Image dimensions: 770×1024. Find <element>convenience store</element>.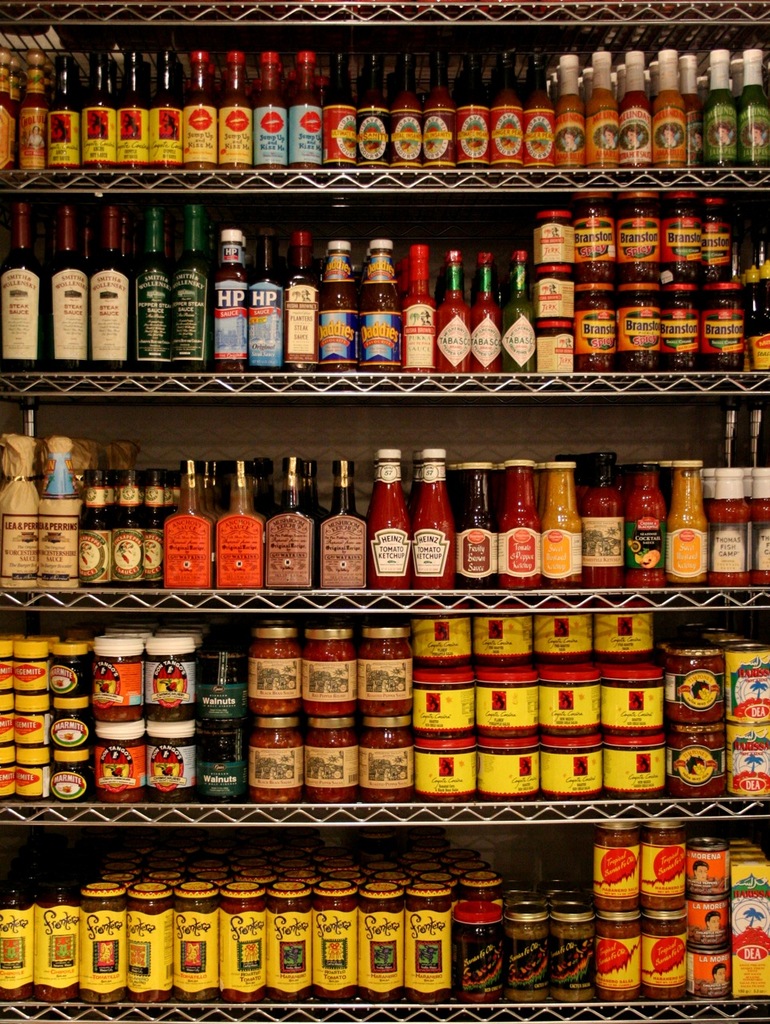
region(0, 27, 754, 1008).
